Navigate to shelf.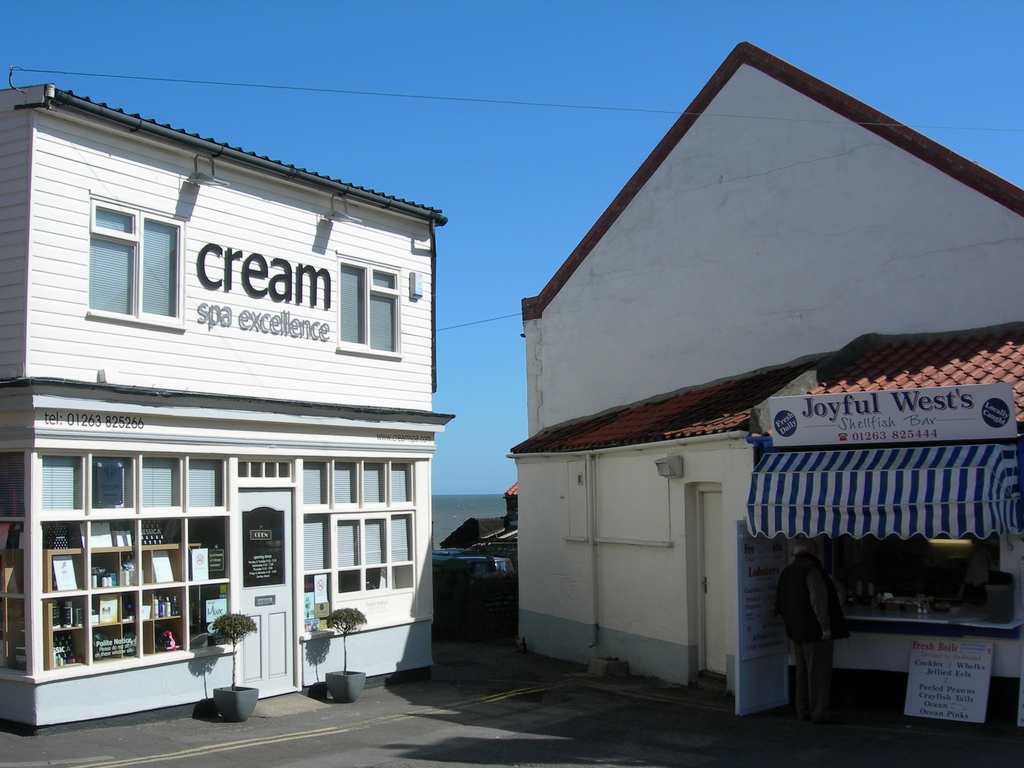
Navigation target: [x1=51, y1=599, x2=89, y2=632].
